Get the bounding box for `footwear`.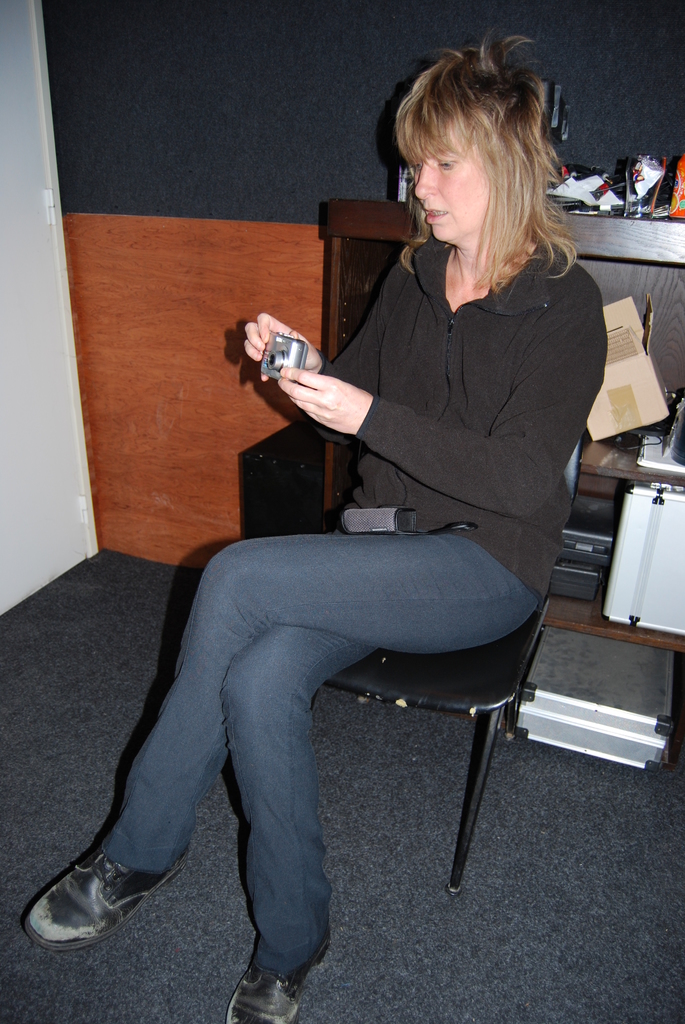
(20,839,163,958).
